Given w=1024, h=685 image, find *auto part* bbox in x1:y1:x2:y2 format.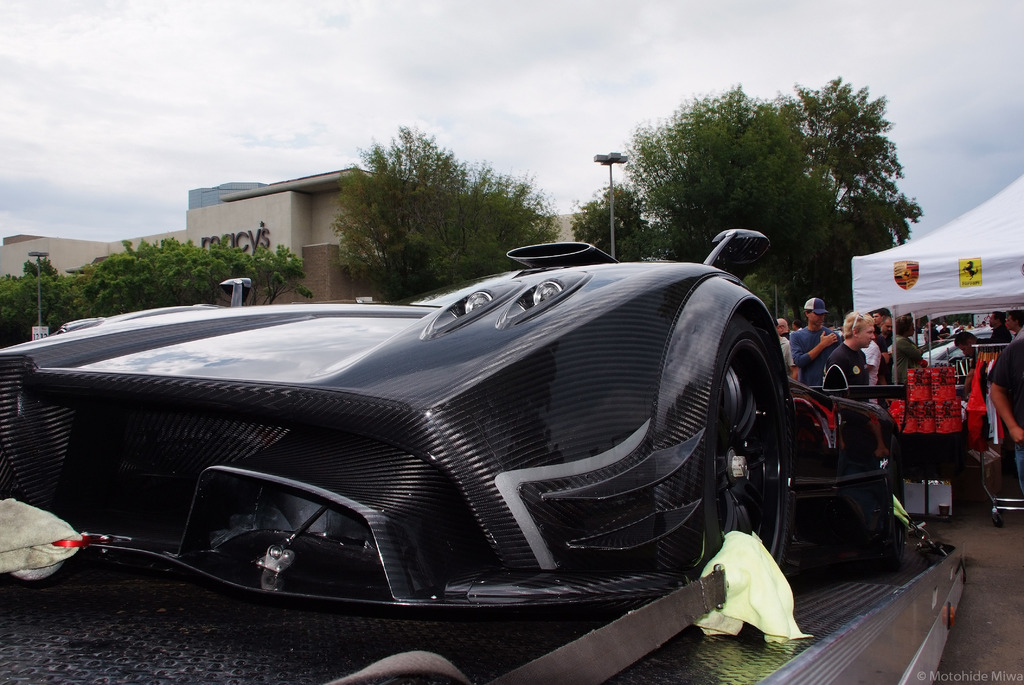
163:472:409:610.
